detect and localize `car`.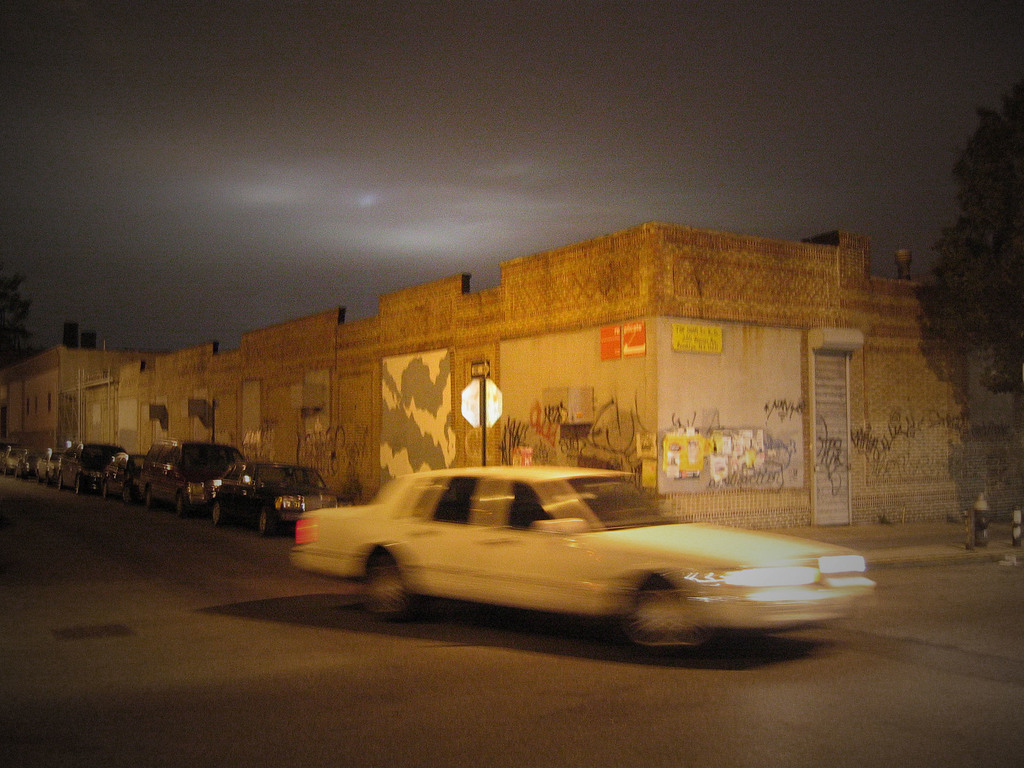
Localized at <region>127, 437, 244, 518</region>.
